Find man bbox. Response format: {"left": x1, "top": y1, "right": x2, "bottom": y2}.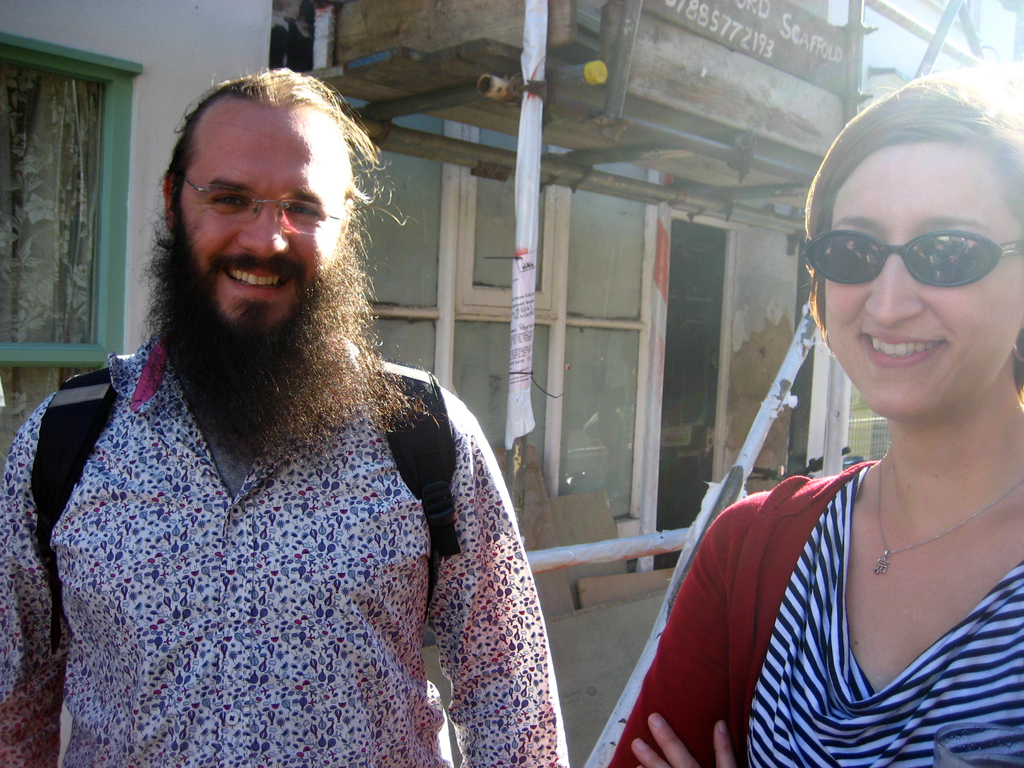
{"left": 16, "top": 57, "right": 581, "bottom": 764}.
